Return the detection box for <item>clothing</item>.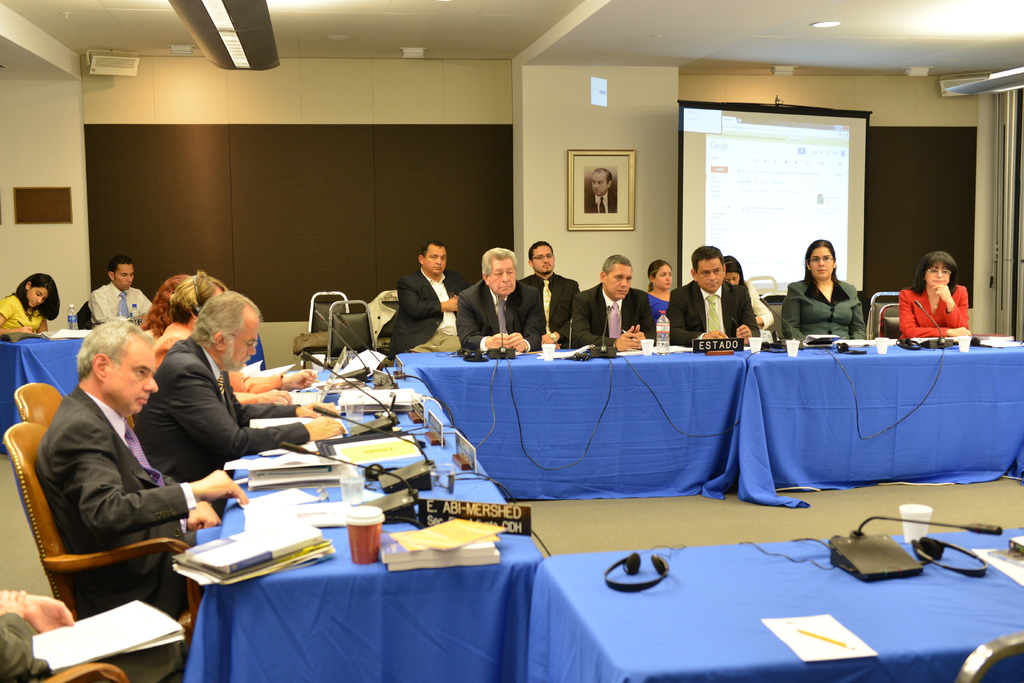
box=[518, 272, 582, 340].
